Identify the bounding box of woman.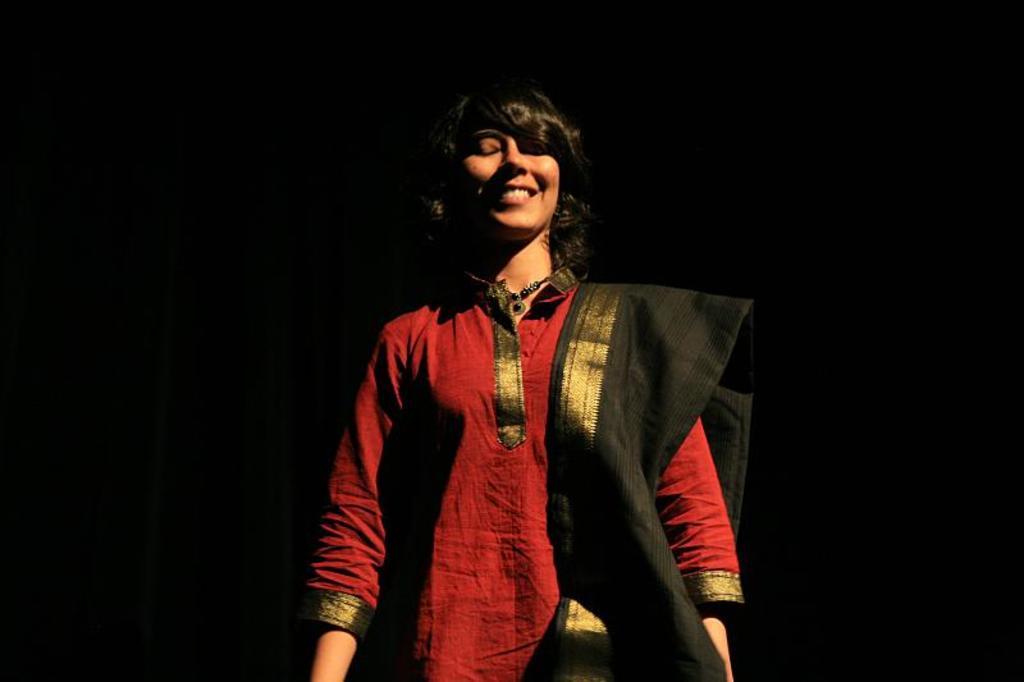
bbox=[305, 69, 782, 681].
